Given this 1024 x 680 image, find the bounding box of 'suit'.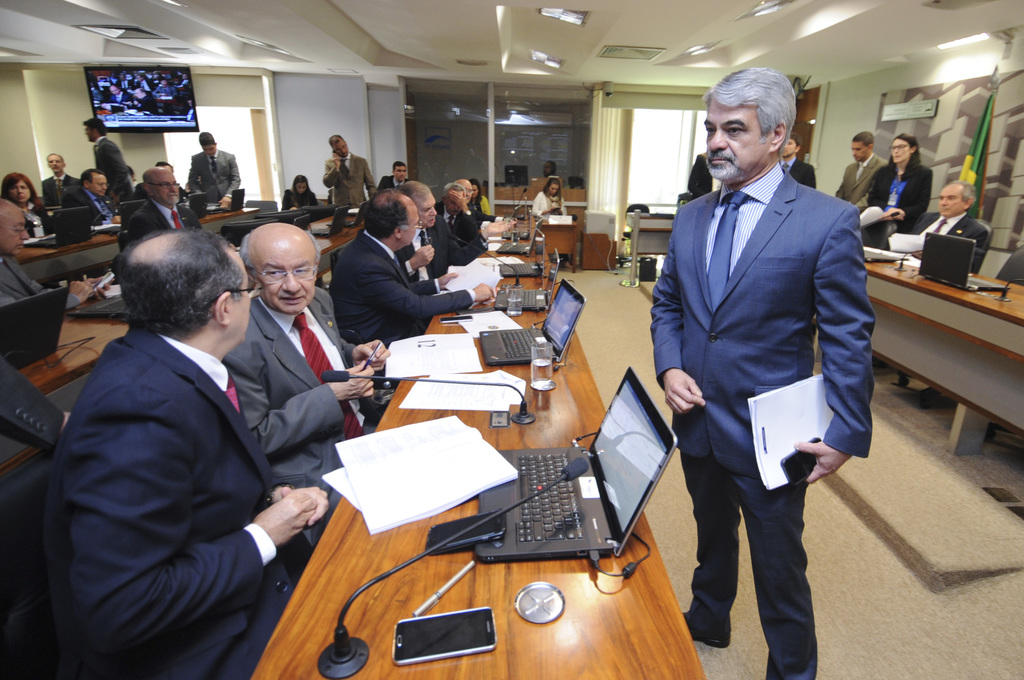
pyautogui.locateOnScreen(61, 185, 113, 226).
